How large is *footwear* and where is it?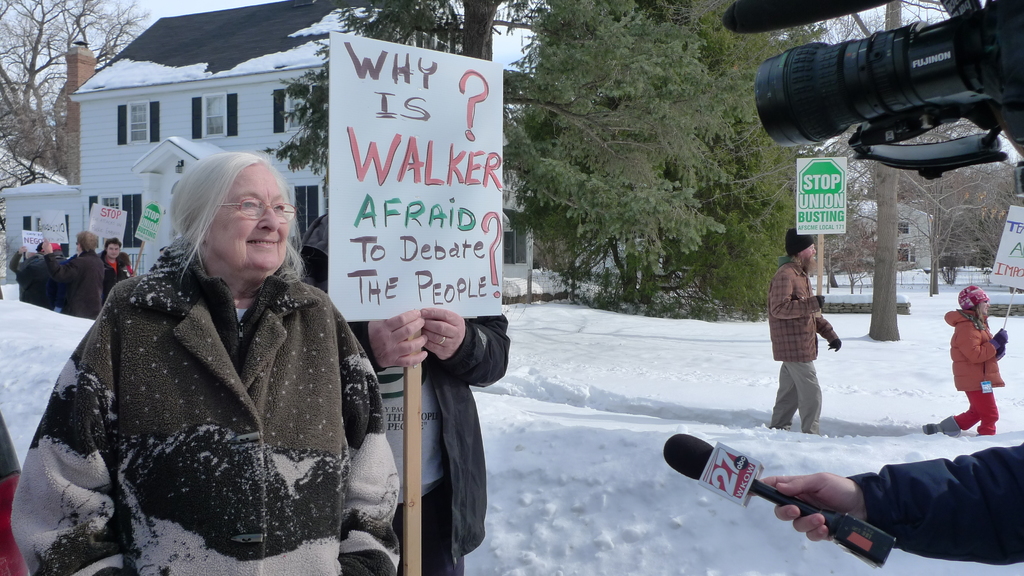
Bounding box: {"left": 923, "top": 418, "right": 961, "bottom": 436}.
